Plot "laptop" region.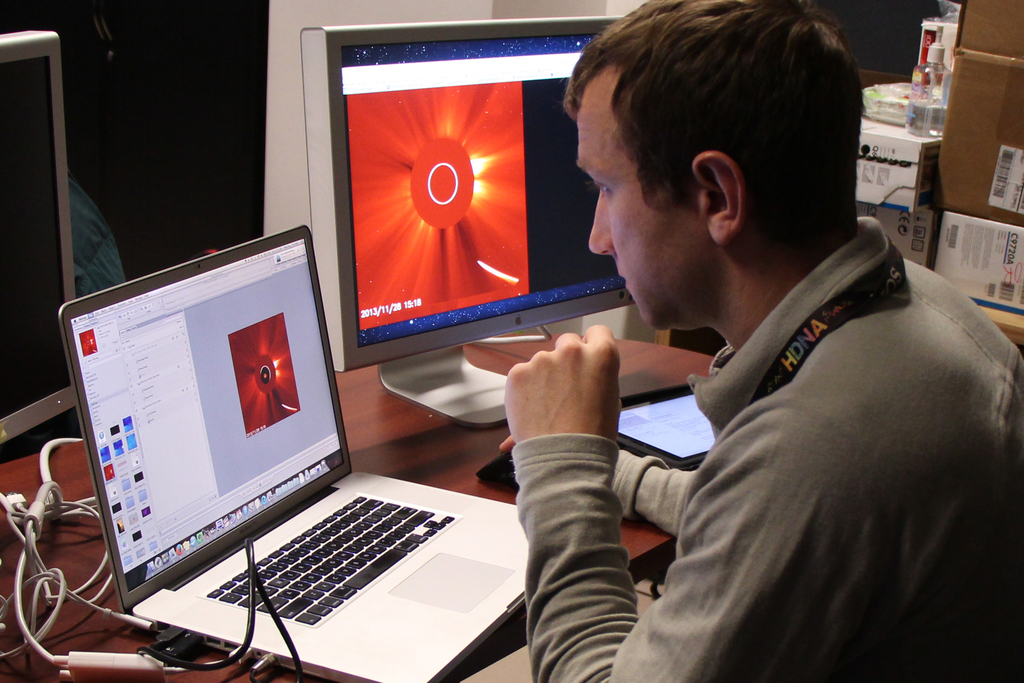
Plotted at select_region(102, 221, 467, 682).
